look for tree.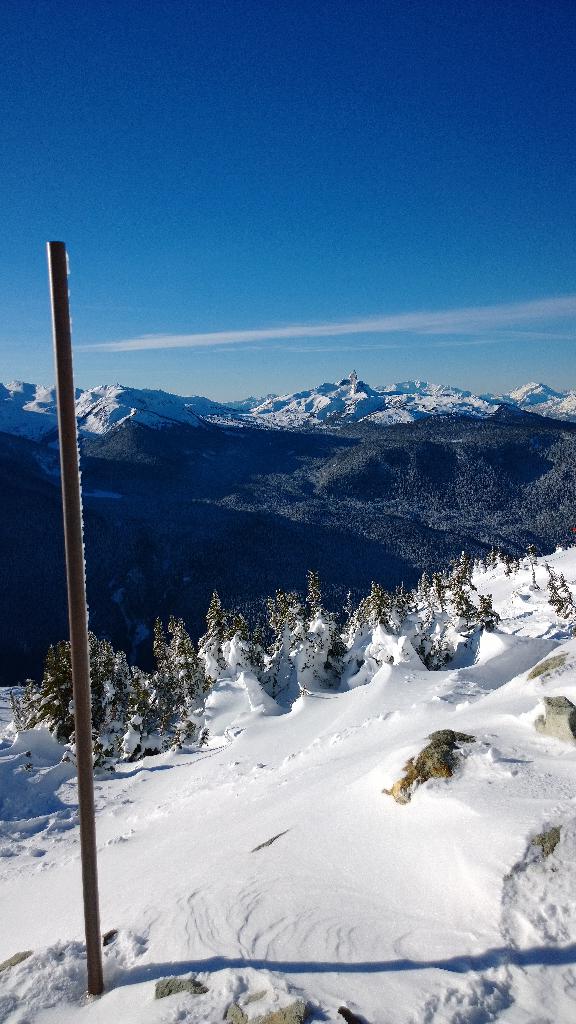
Found: BBox(352, 582, 404, 629).
